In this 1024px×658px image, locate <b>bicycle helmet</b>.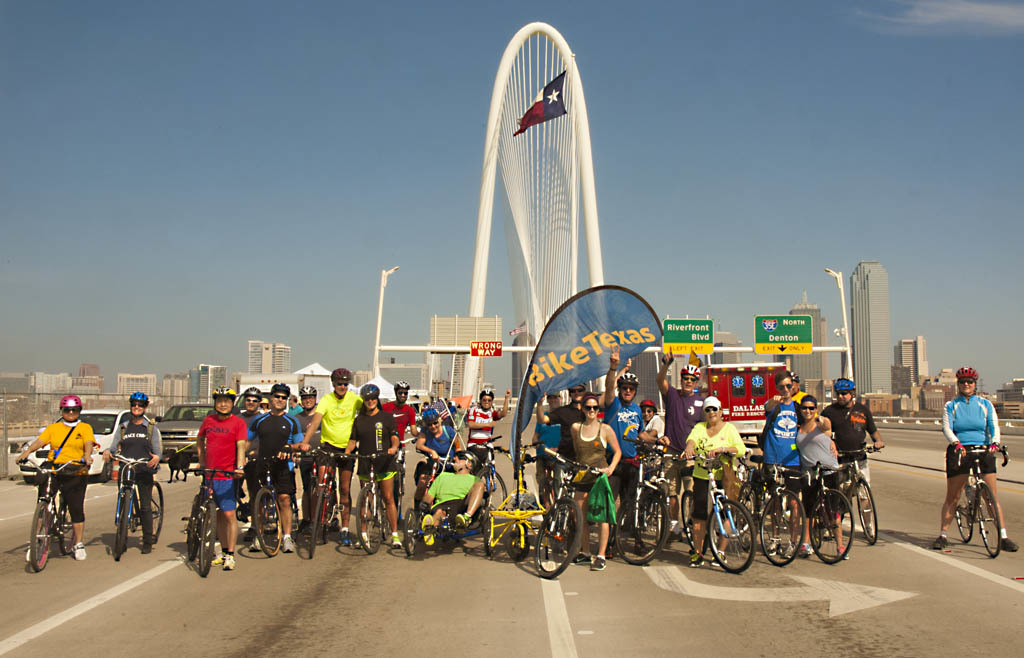
Bounding box: [687,361,695,376].
